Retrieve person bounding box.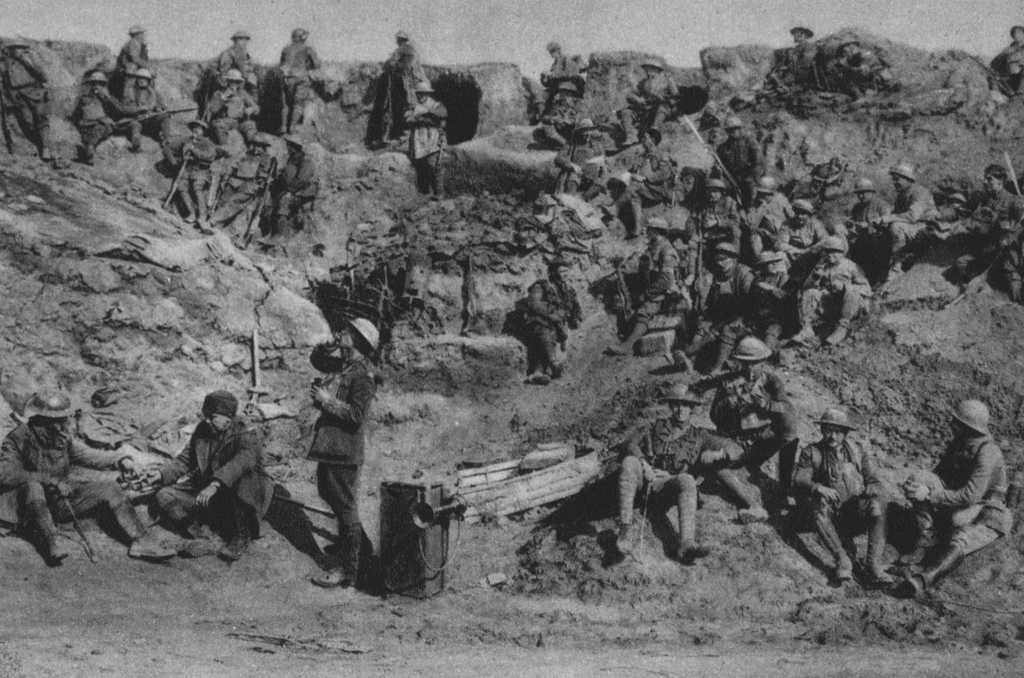
Bounding box: <region>298, 287, 377, 589</region>.
